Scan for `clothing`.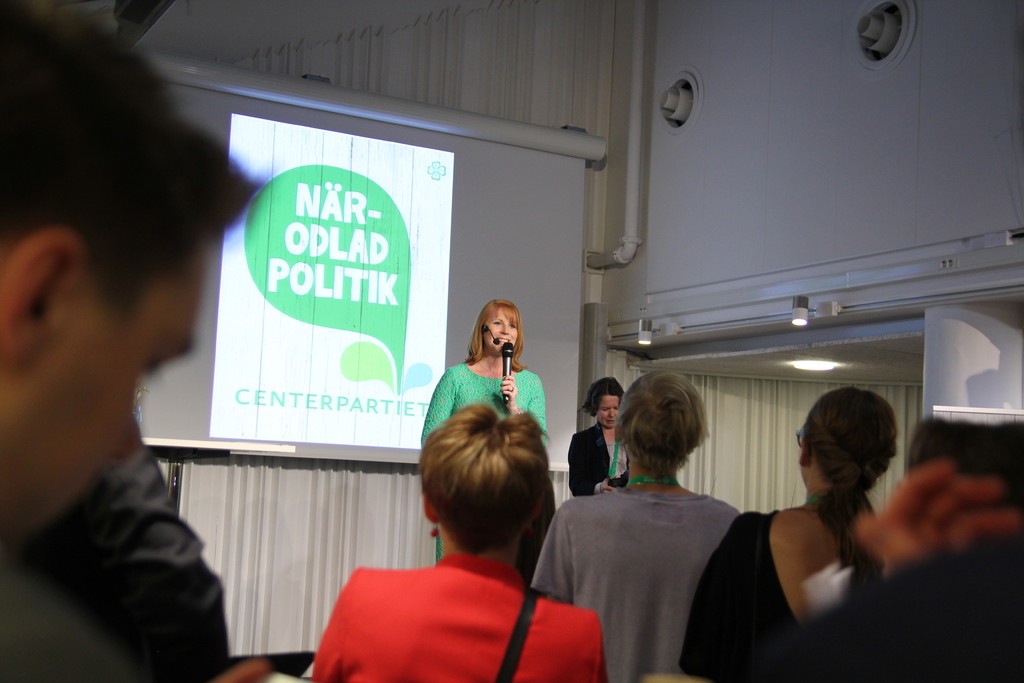
Scan result: locate(570, 413, 646, 501).
